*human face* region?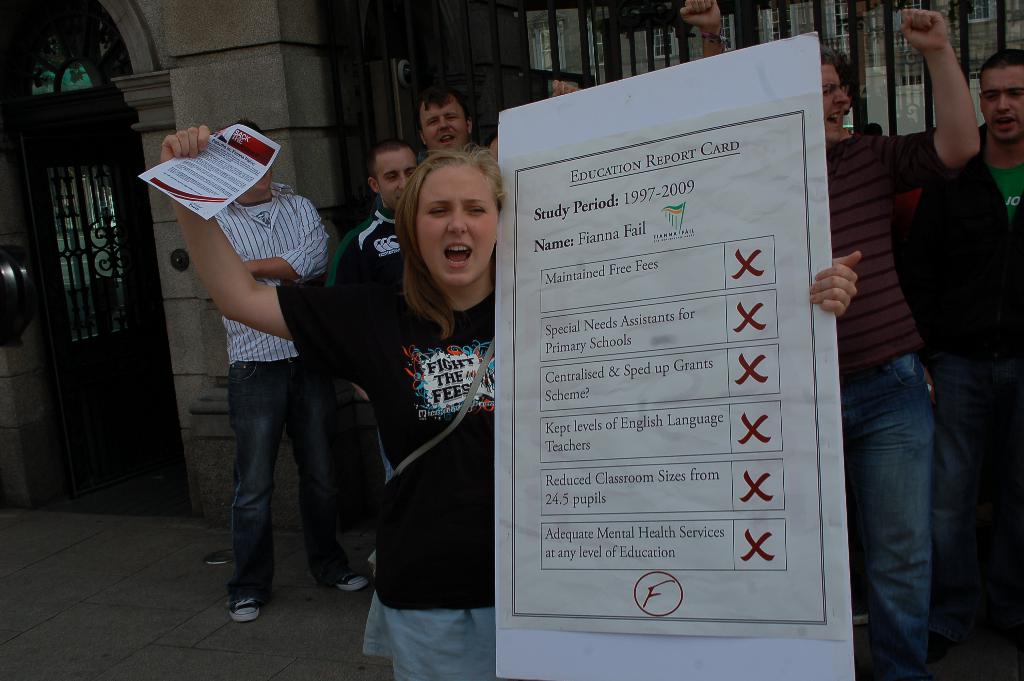
<bbox>980, 65, 1023, 142</bbox>
